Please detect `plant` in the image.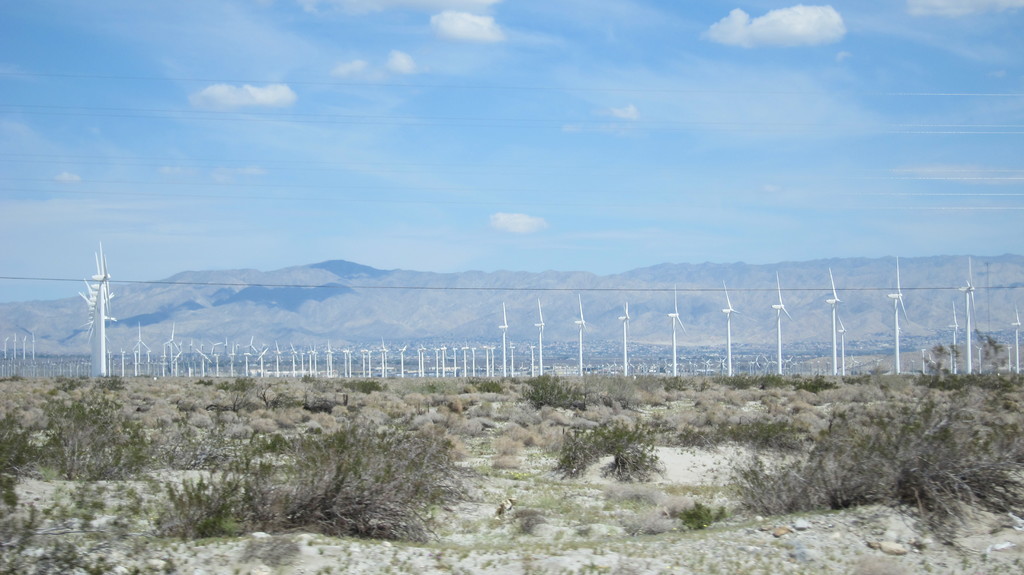
(left=0, top=468, right=199, bottom=574).
